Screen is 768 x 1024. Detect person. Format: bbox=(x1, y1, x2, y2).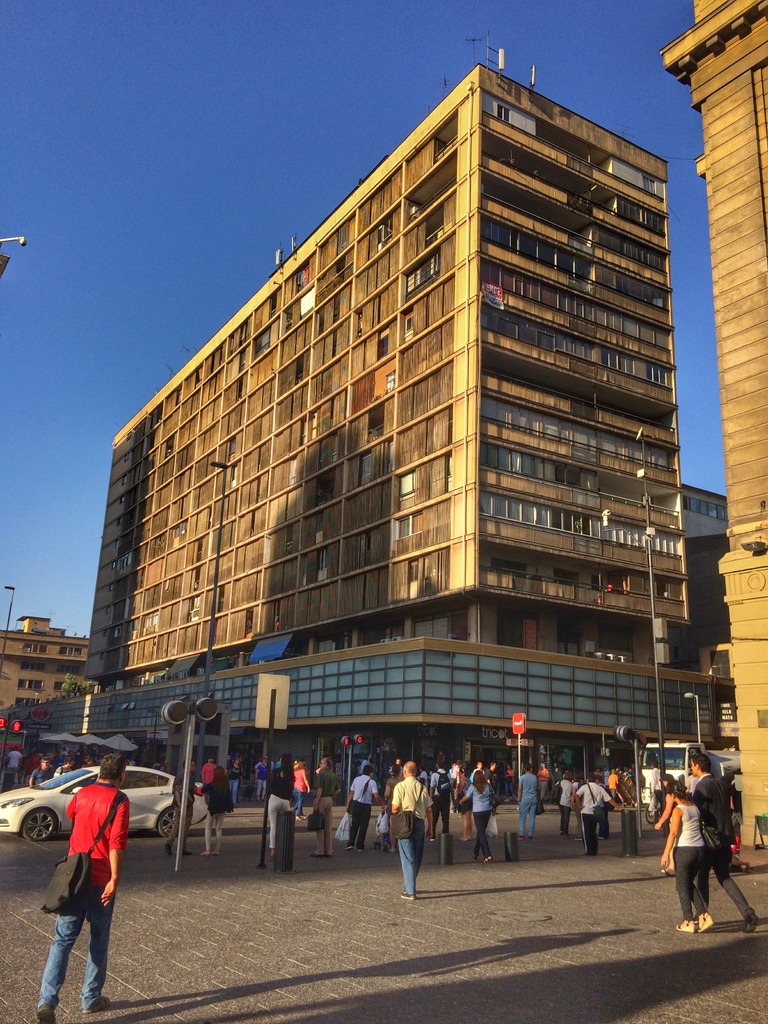
bbox=(659, 776, 710, 932).
